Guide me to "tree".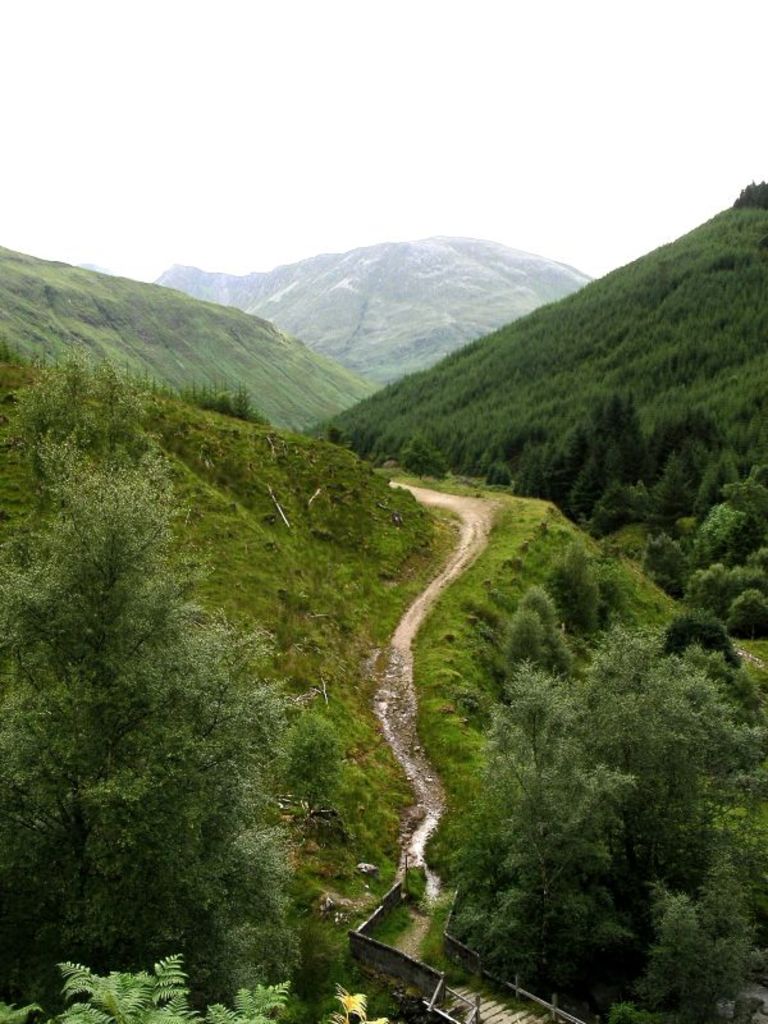
Guidance: 452,620,756,910.
